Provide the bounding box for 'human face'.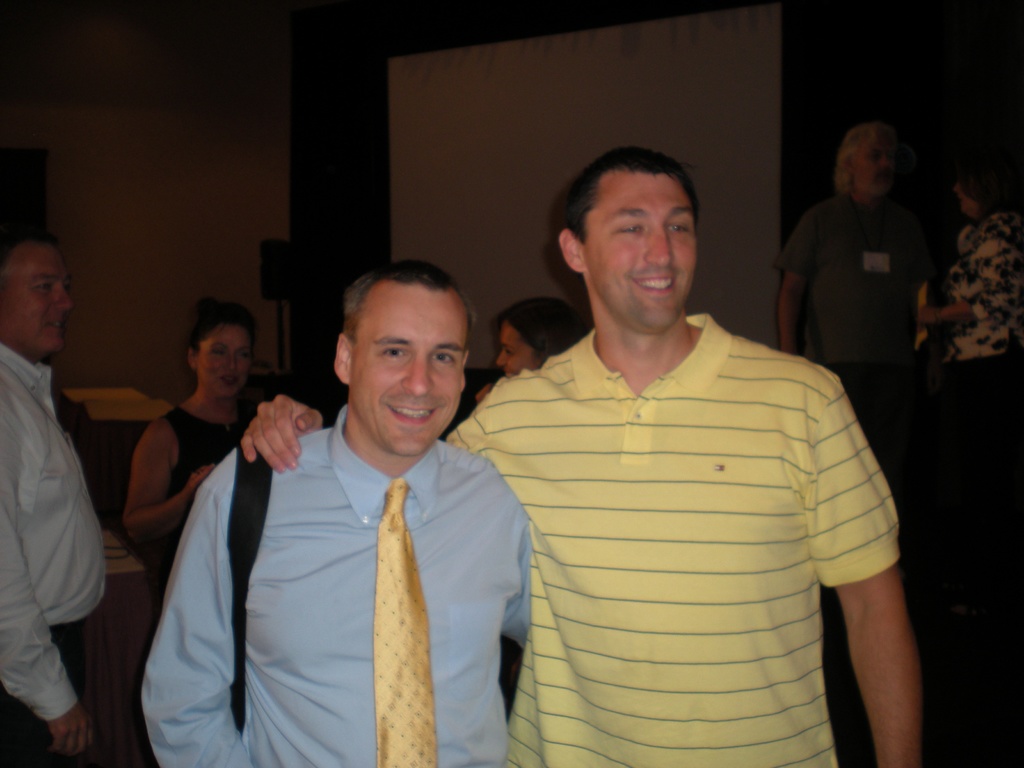
BBox(583, 173, 700, 331).
